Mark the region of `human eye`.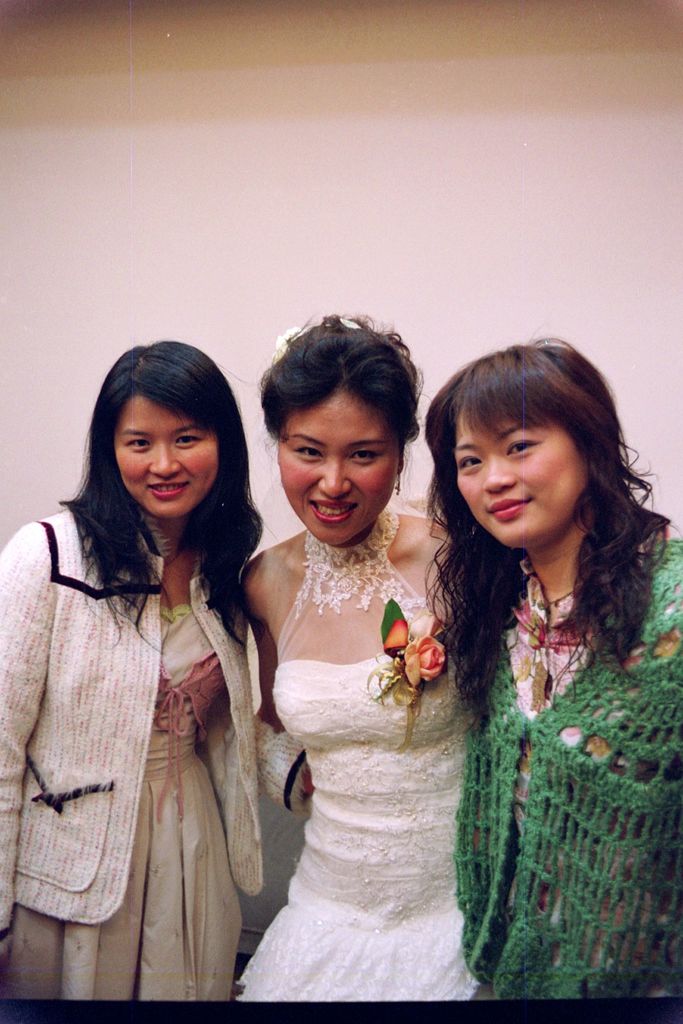
Region: [126, 436, 149, 452].
